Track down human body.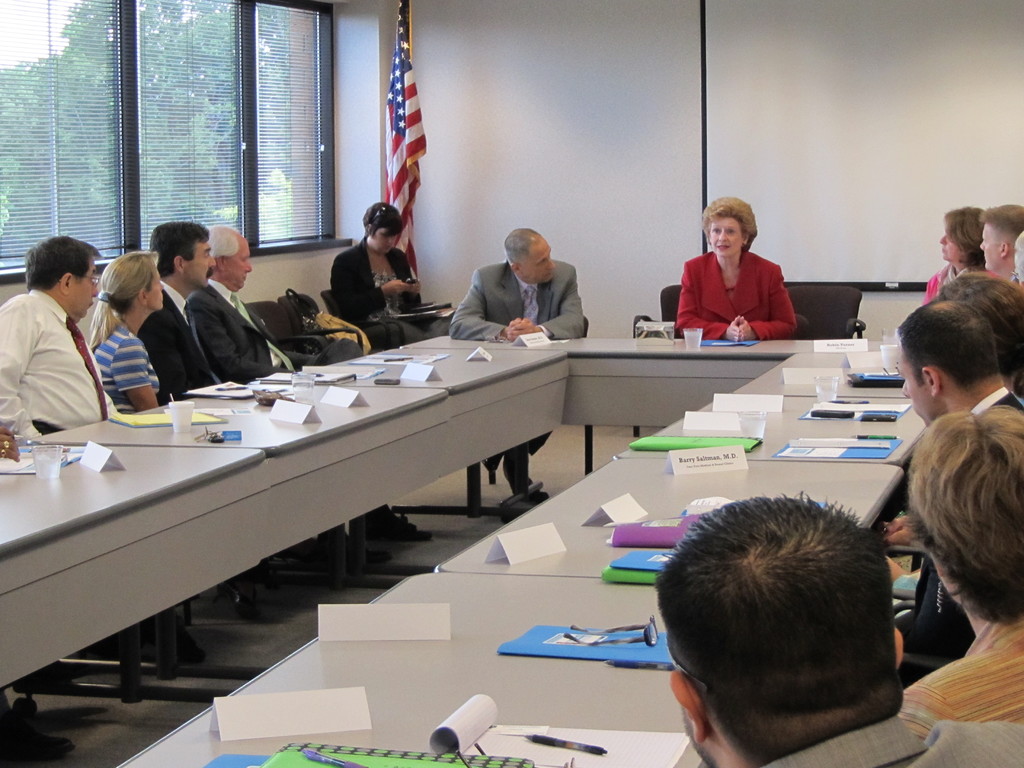
Tracked to <bbox>6, 229, 134, 449</bbox>.
